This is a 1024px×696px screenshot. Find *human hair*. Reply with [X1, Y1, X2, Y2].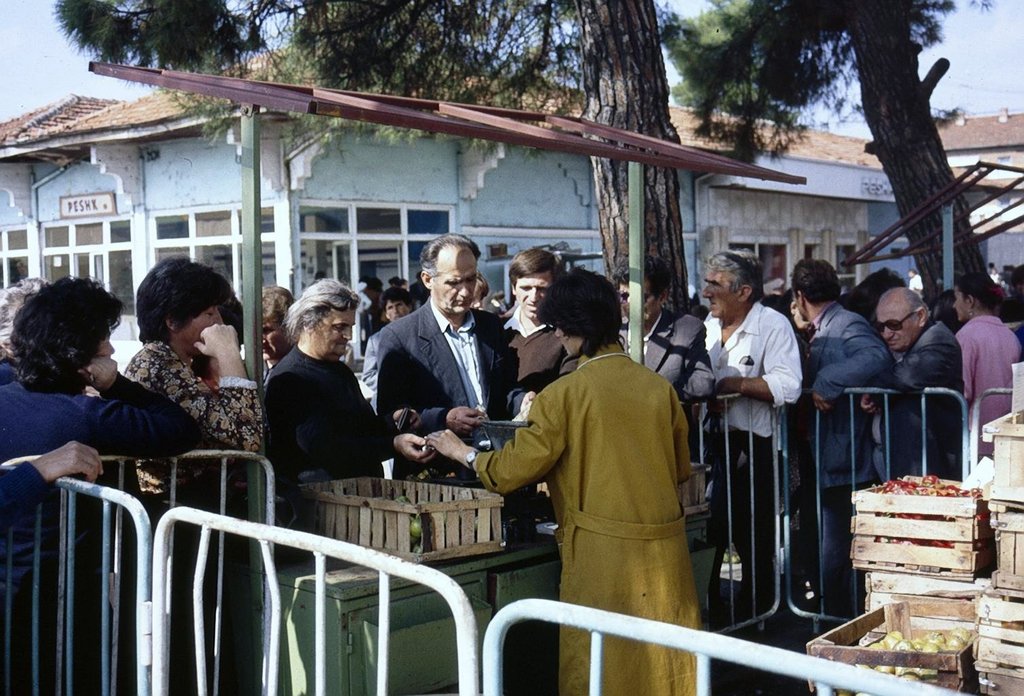
[133, 256, 239, 347].
